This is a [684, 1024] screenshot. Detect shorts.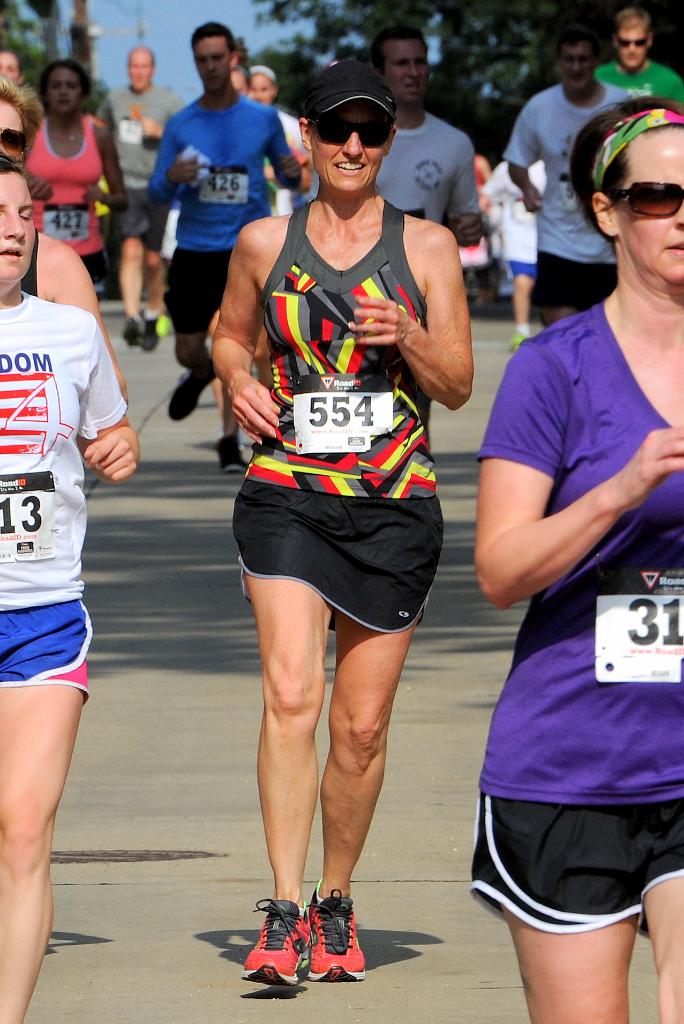
(x1=111, y1=188, x2=163, y2=252).
